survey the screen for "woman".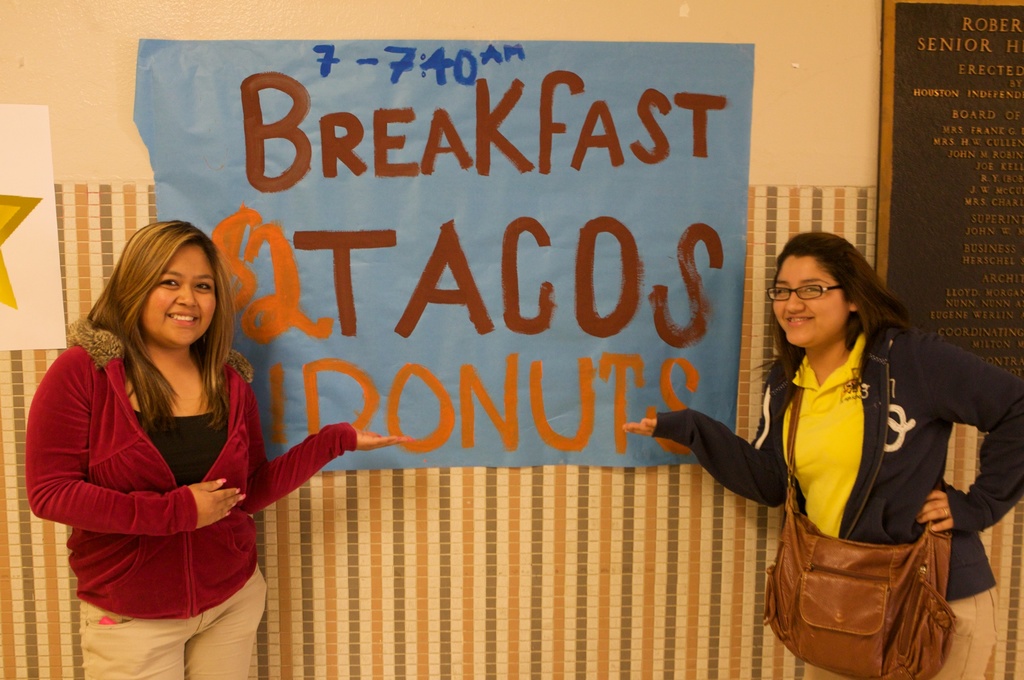
Survey found: (623,226,1023,679).
